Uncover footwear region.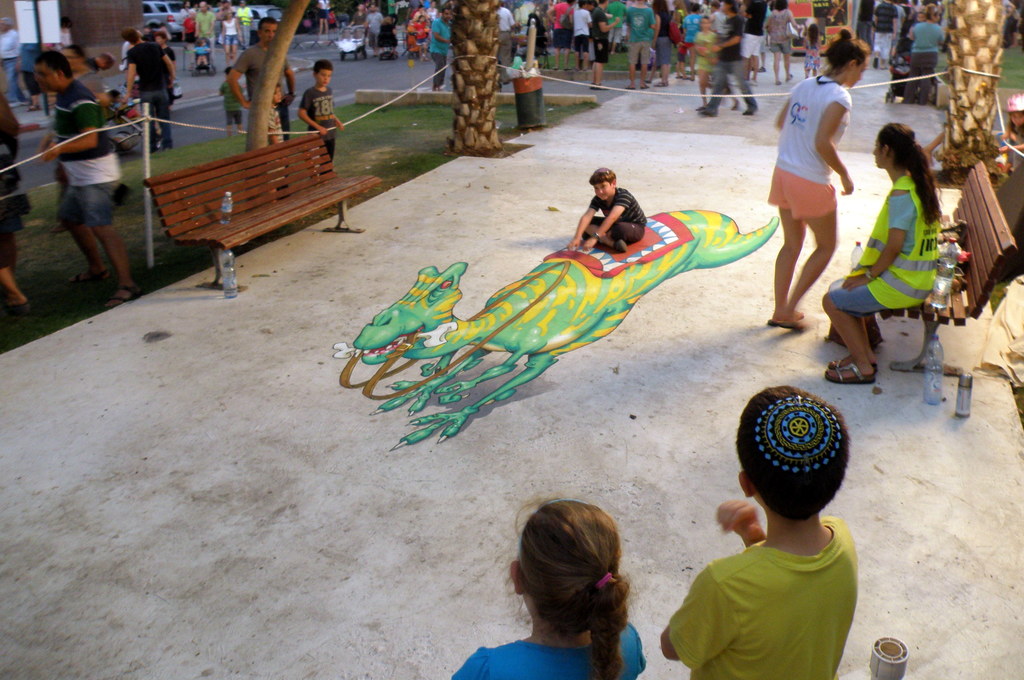
Uncovered: region(109, 282, 138, 311).
